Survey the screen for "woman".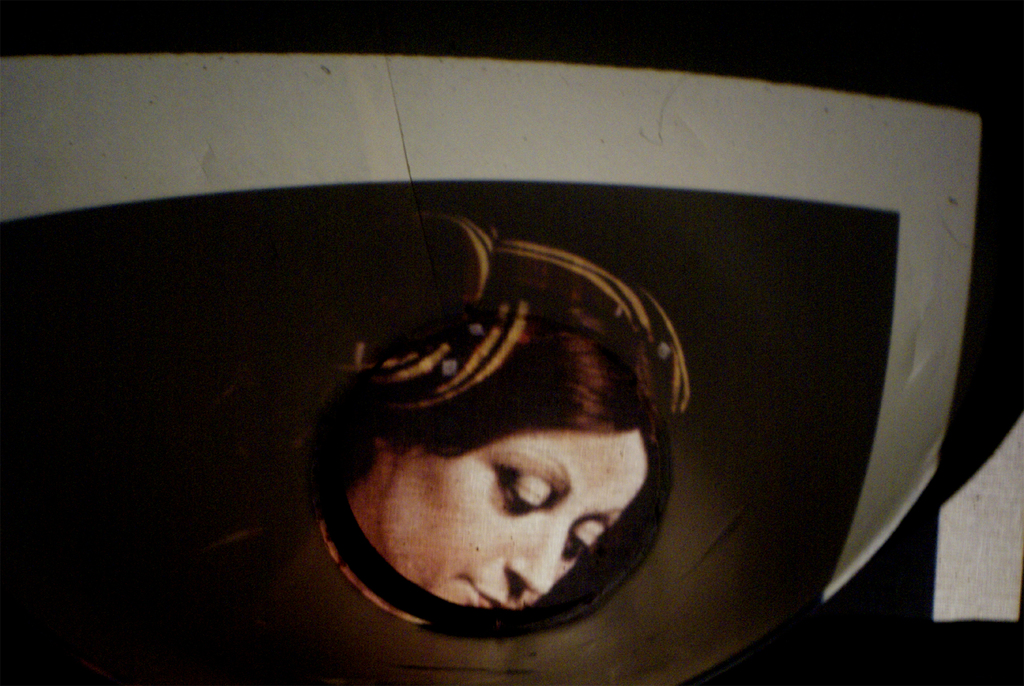
Survey found: left=297, top=218, right=727, bottom=623.
